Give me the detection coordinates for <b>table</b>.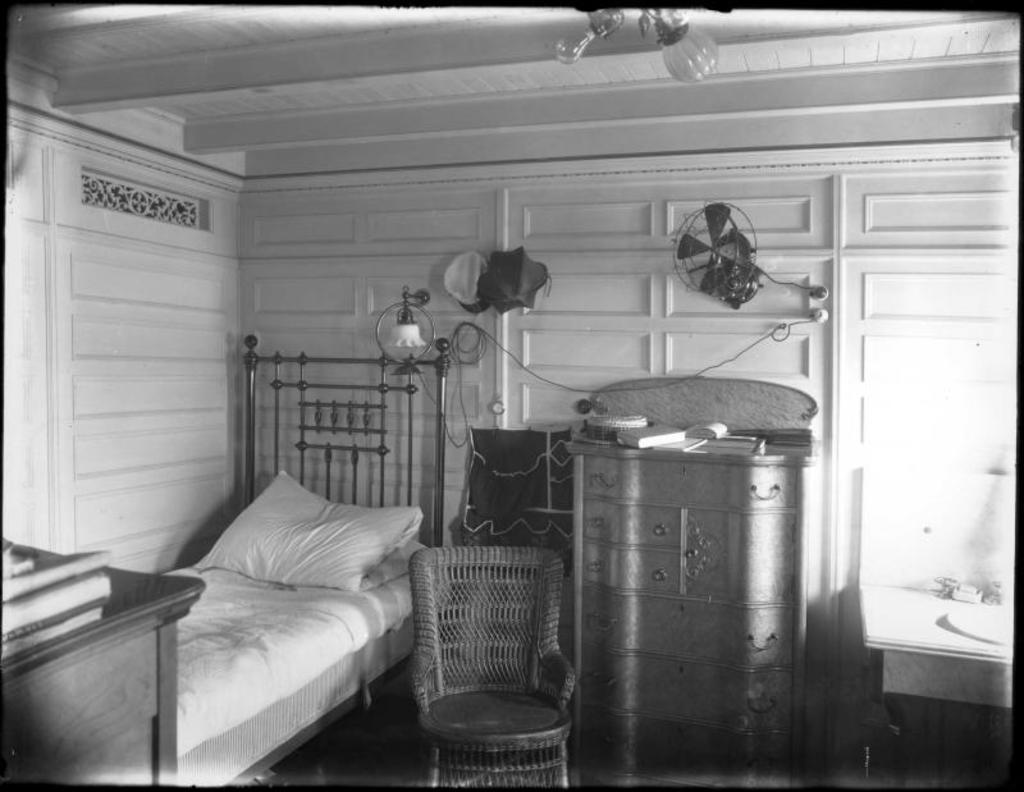
(left=835, top=578, right=1020, bottom=791).
